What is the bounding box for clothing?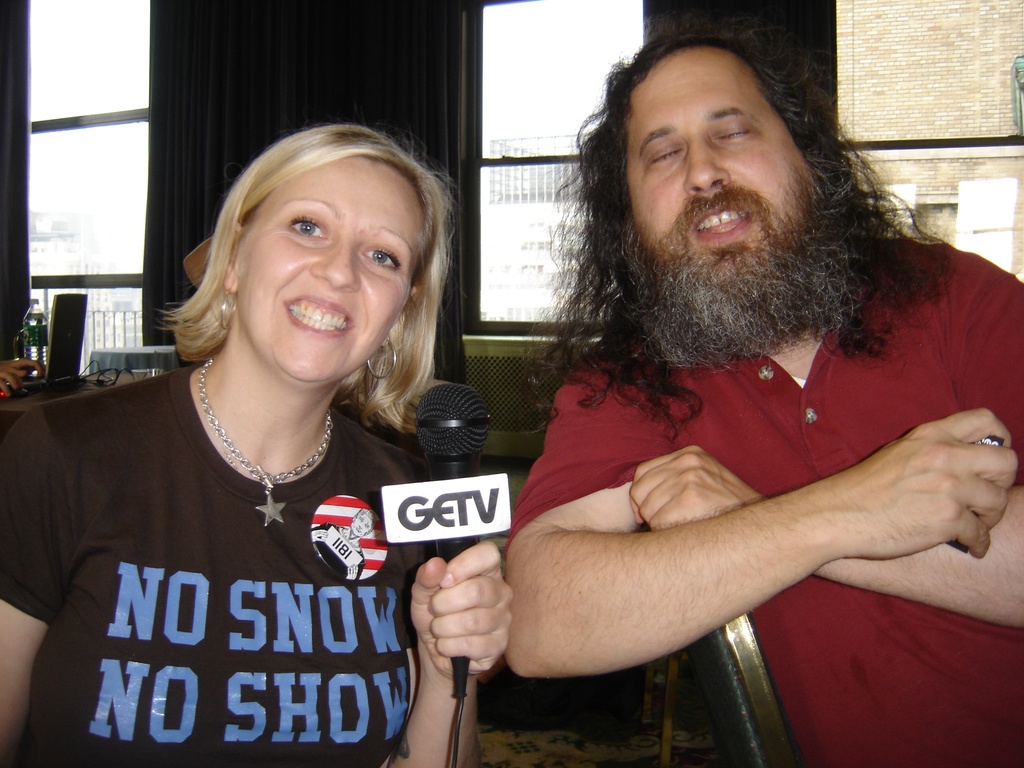
(23,369,456,735).
